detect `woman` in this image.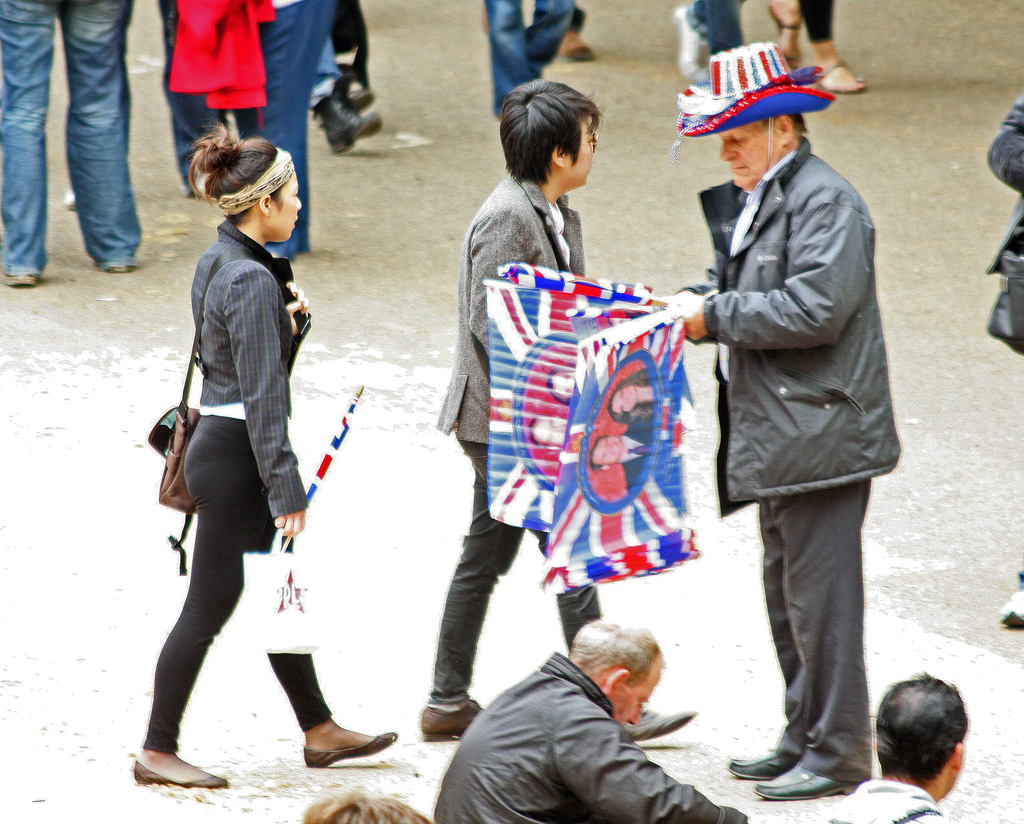
Detection: (419,76,703,739).
